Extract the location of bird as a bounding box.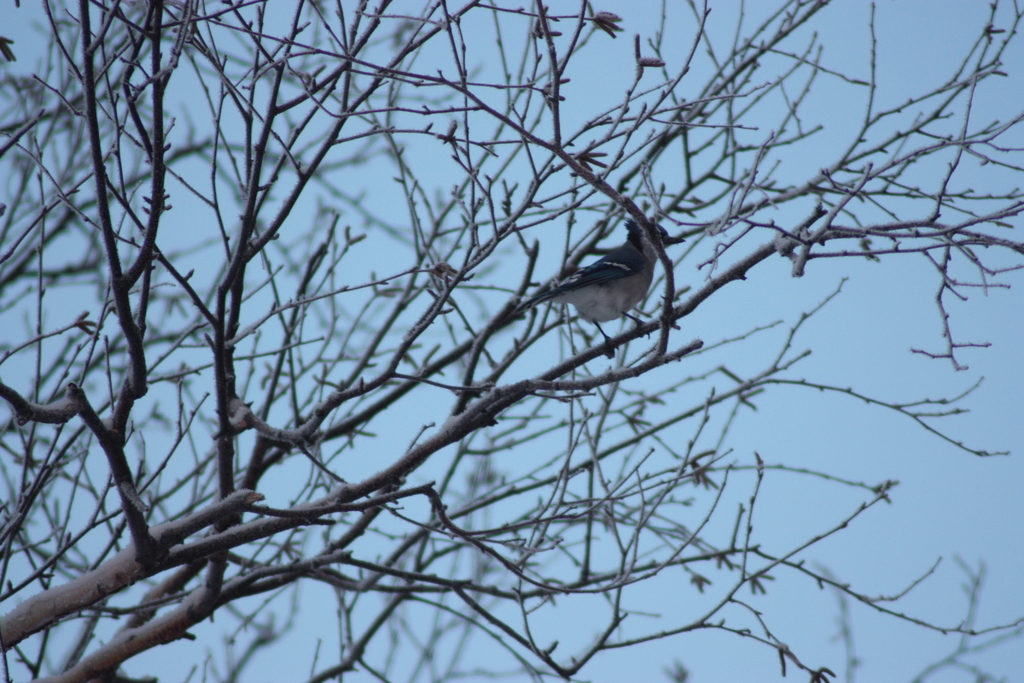
(x1=499, y1=204, x2=698, y2=364).
